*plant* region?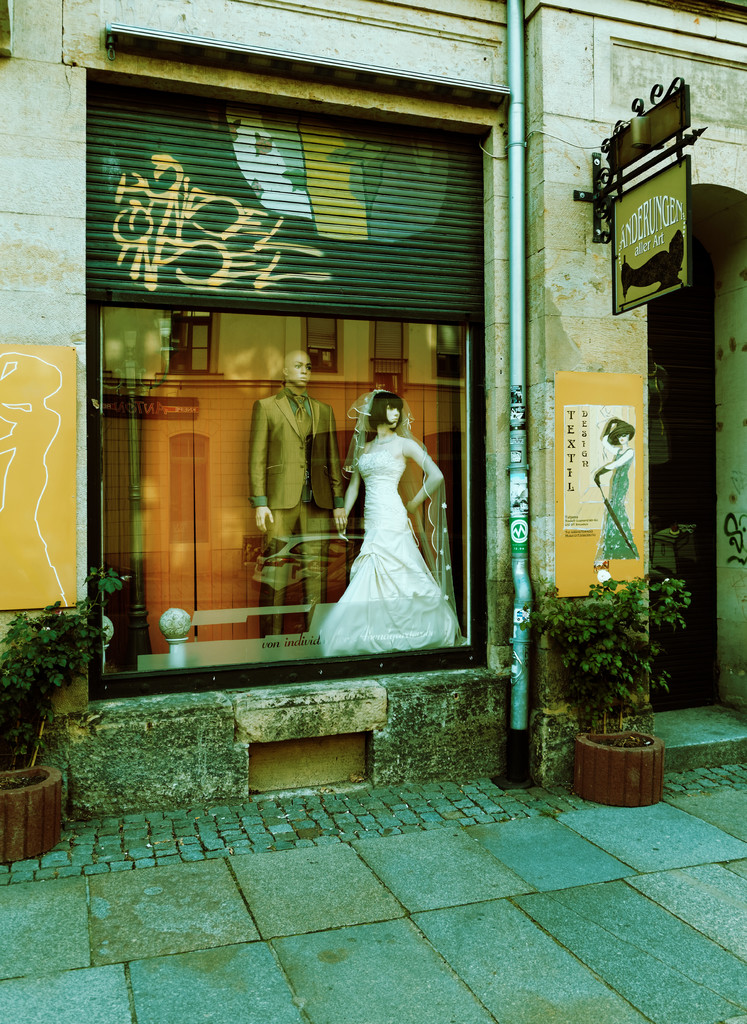
(534,550,691,741)
